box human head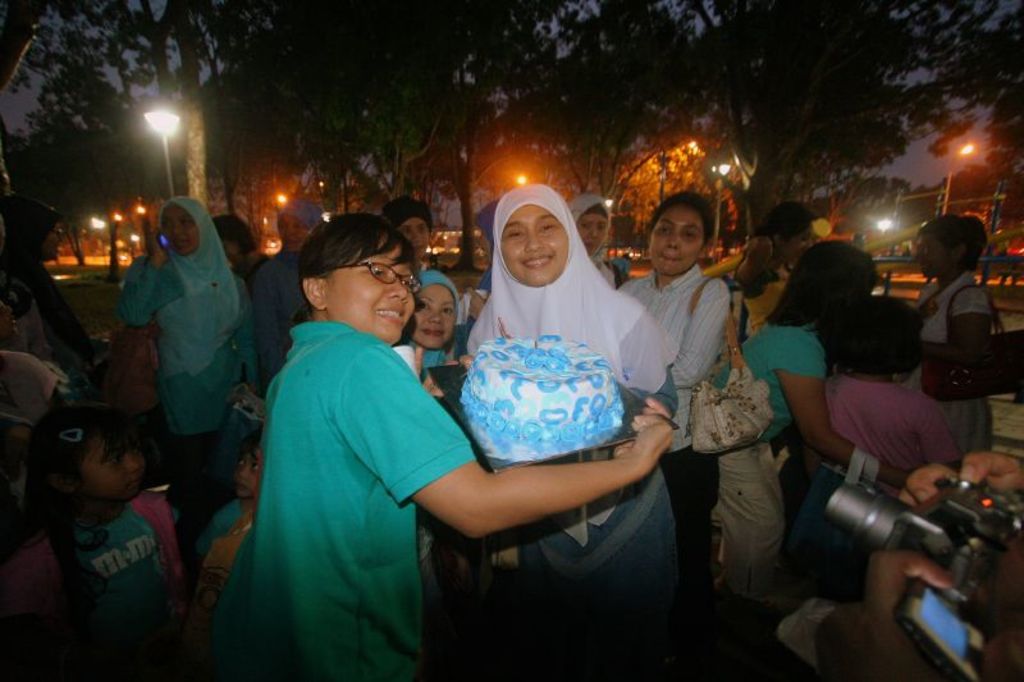
[0, 192, 64, 261]
